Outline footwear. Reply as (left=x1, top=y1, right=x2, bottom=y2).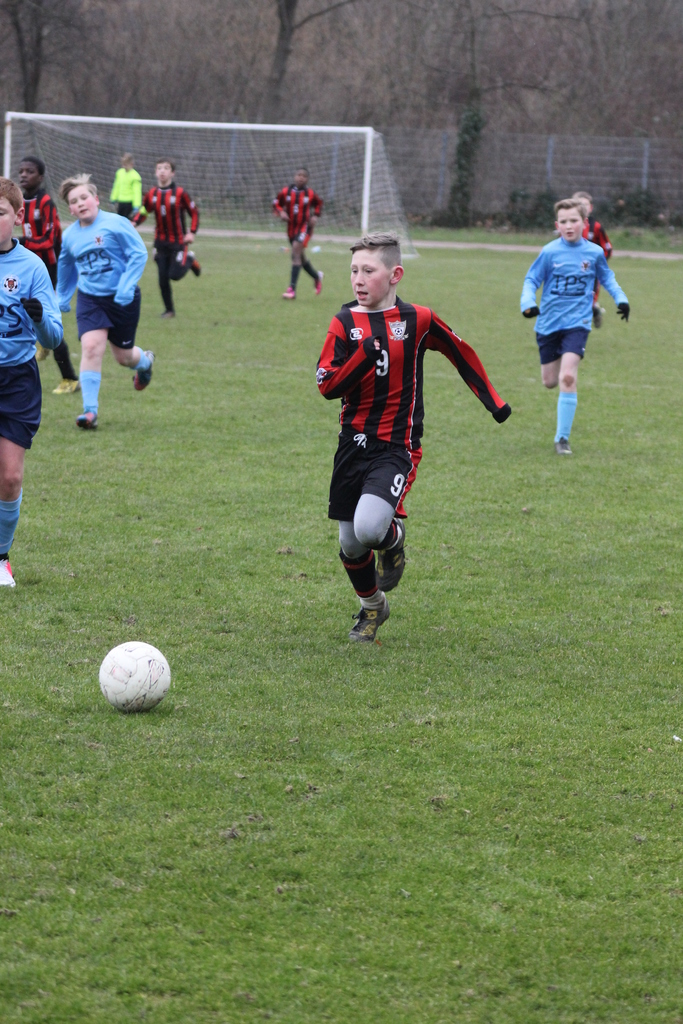
(left=281, top=288, right=293, bottom=297).
